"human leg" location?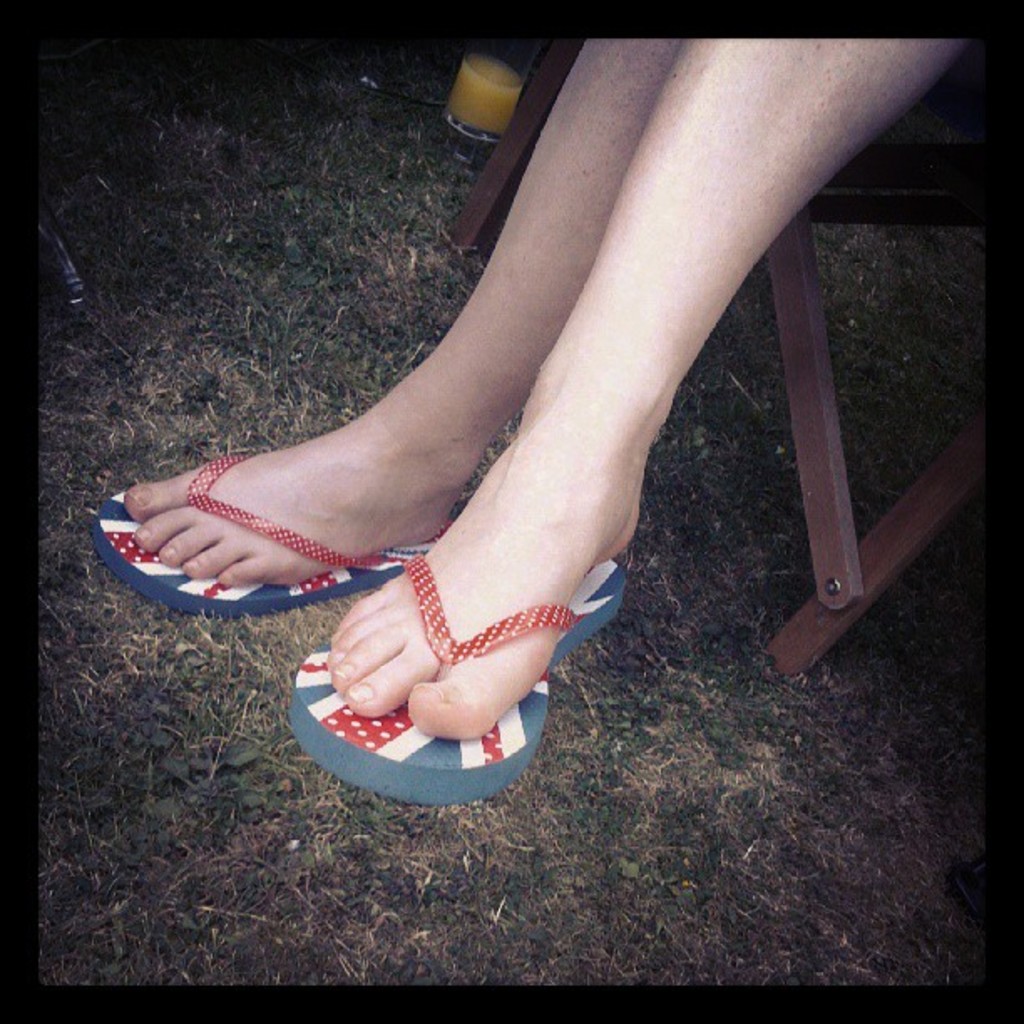
{"left": 115, "top": 37, "right": 679, "bottom": 592}
